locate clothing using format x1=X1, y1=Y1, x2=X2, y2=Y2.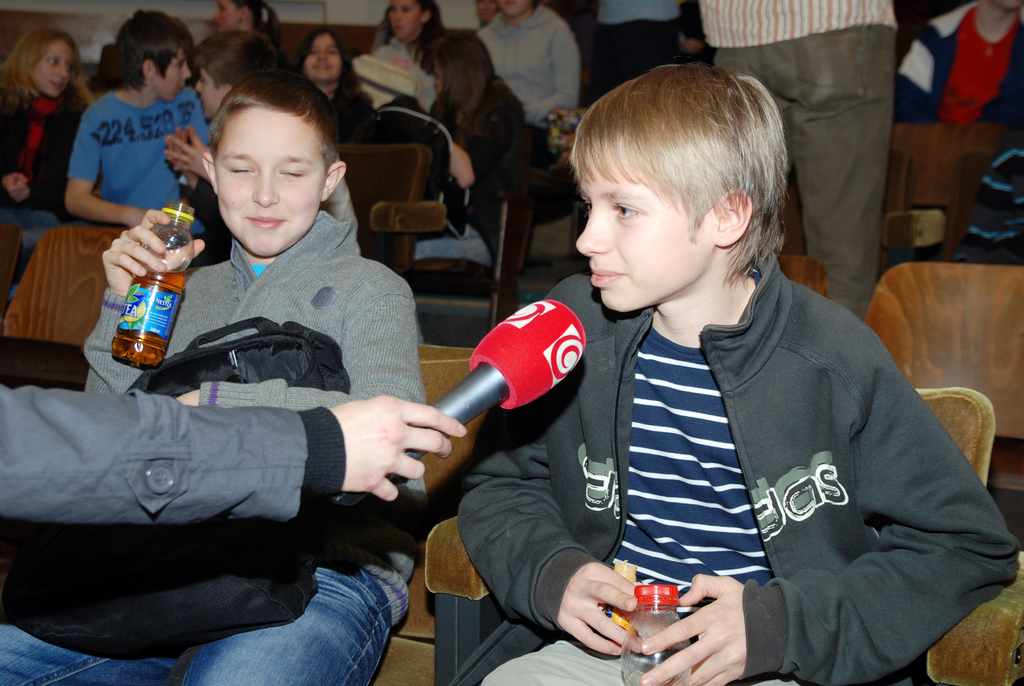
x1=480, y1=4, x2=580, y2=167.
